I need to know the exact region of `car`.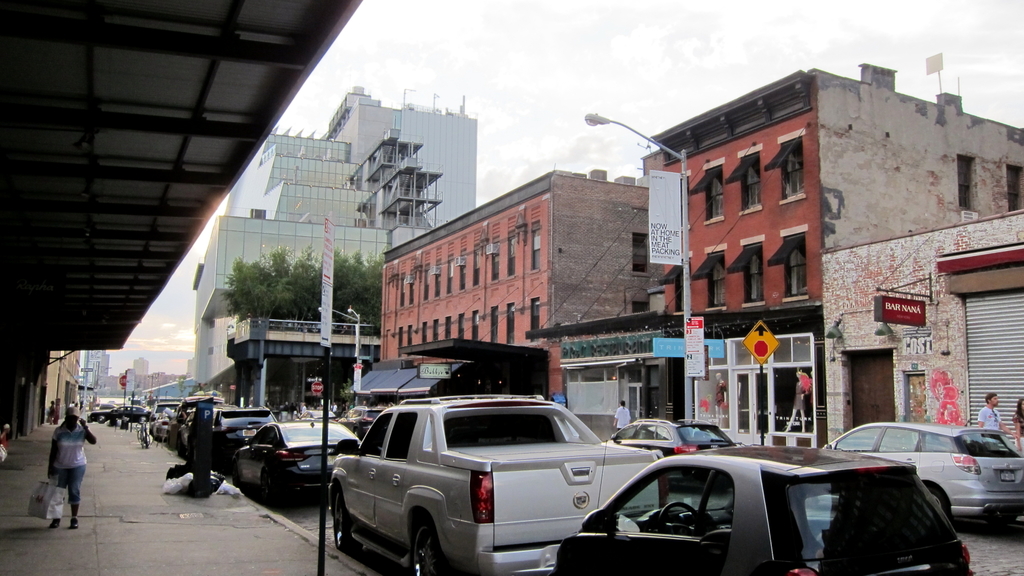
Region: 543 443 980 575.
